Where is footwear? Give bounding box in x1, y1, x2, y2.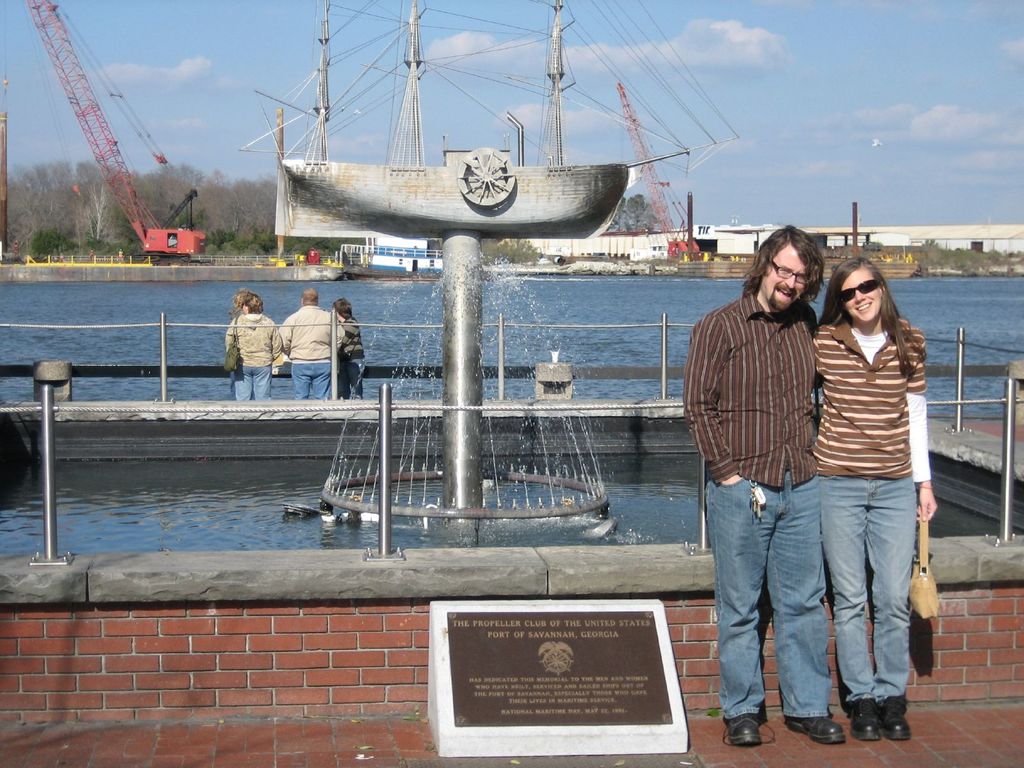
853, 700, 881, 747.
